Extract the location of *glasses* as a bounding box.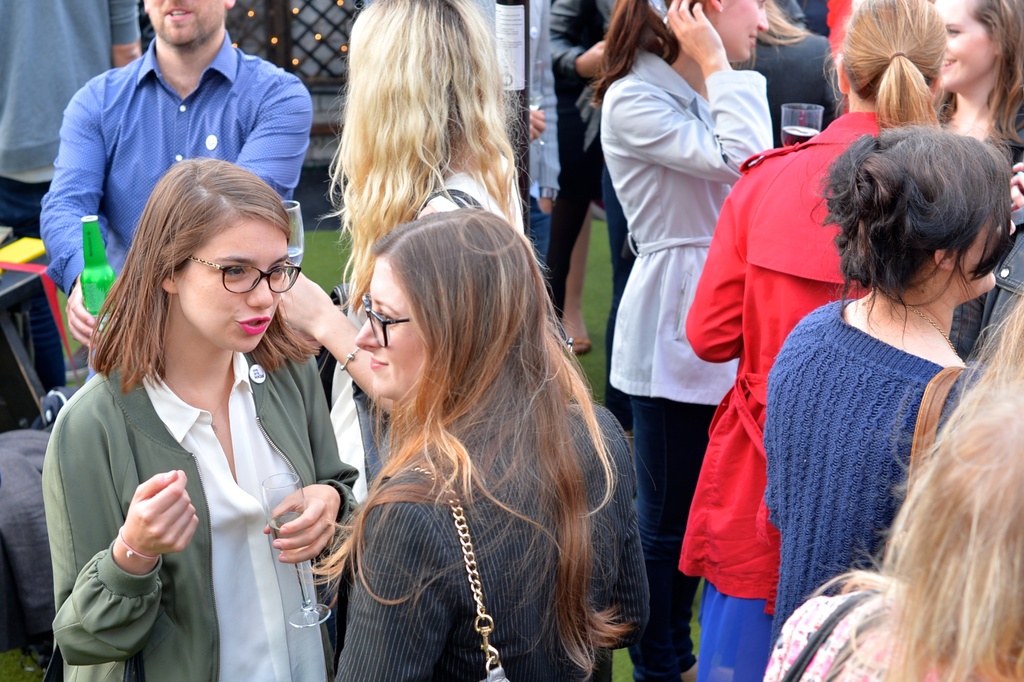
[left=360, top=294, right=413, bottom=348].
